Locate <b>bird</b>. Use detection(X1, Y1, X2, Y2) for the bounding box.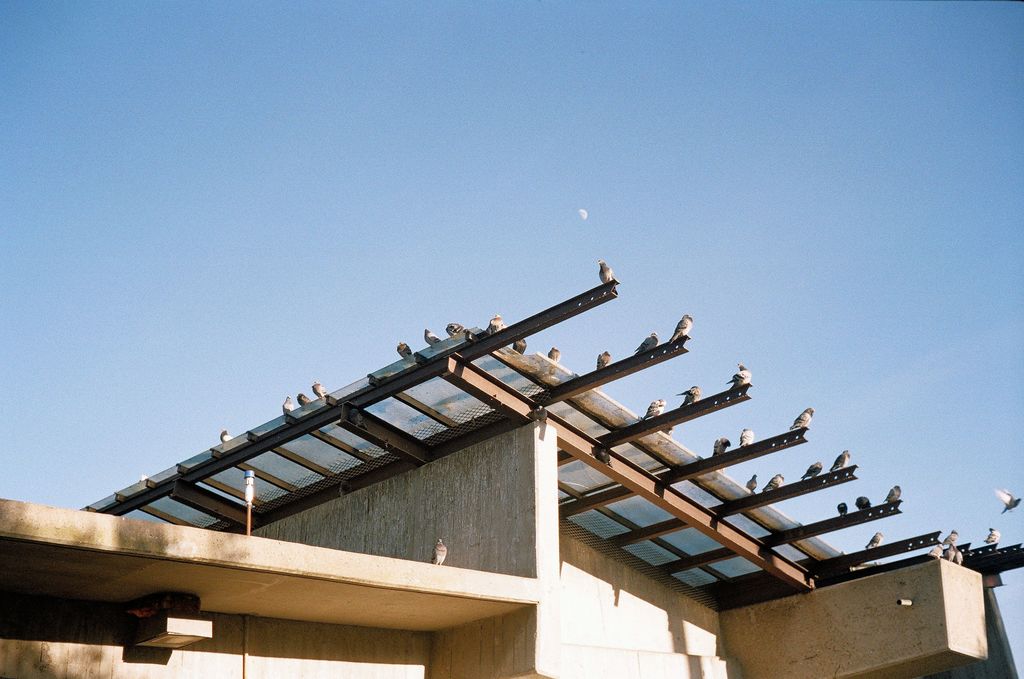
detection(395, 343, 411, 360).
